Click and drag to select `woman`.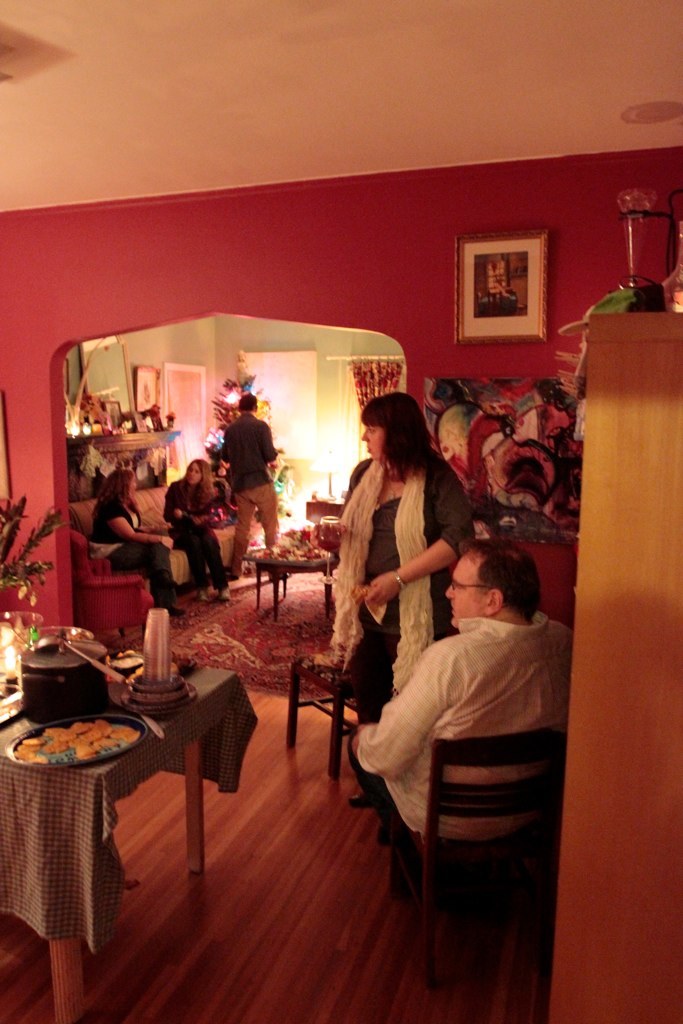
Selection: 94 466 192 620.
